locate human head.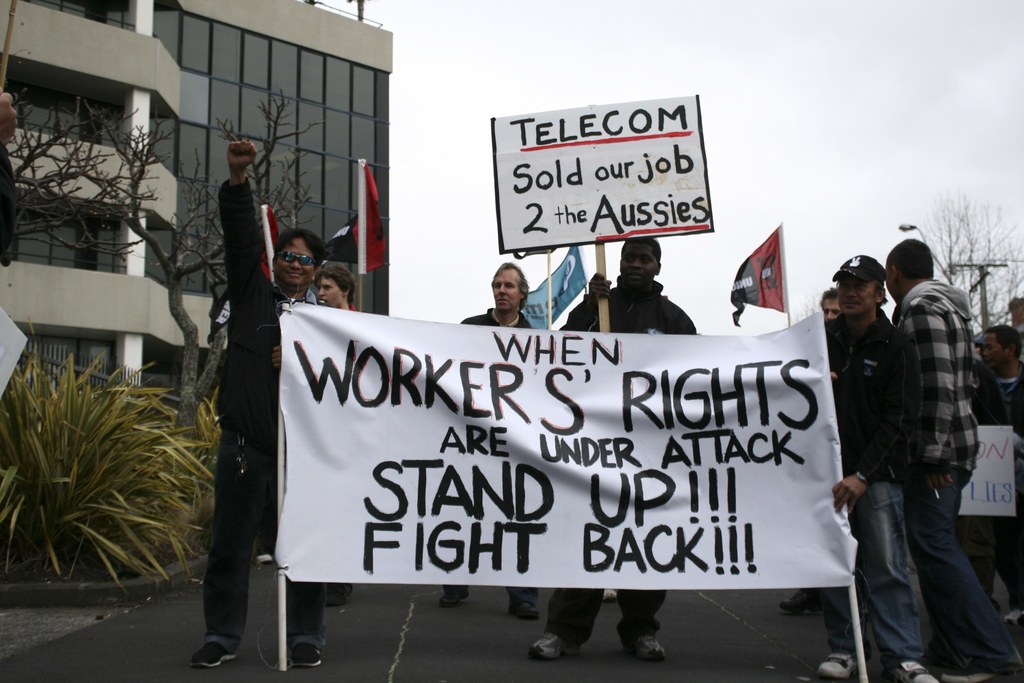
Bounding box: bbox=[820, 286, 840, 322].
